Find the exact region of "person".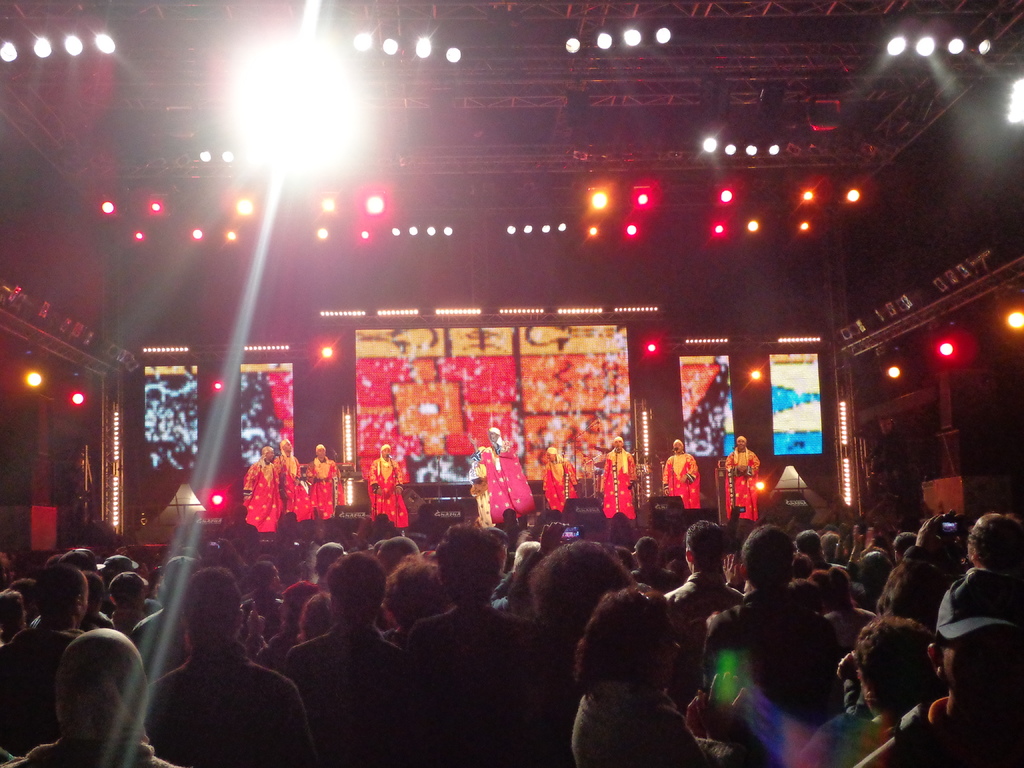
Exact region: 273/437/310/523.
